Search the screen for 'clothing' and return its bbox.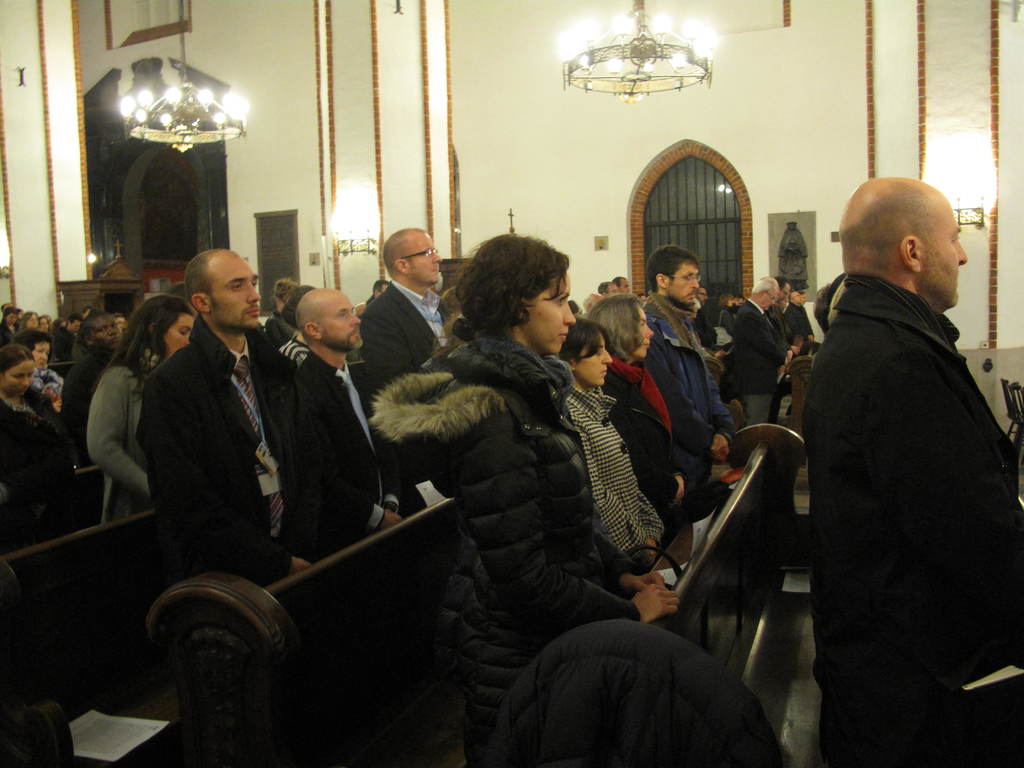
Found: {"x1": 811, "y1": 267, "x2": 1020, "y2": 767}.
